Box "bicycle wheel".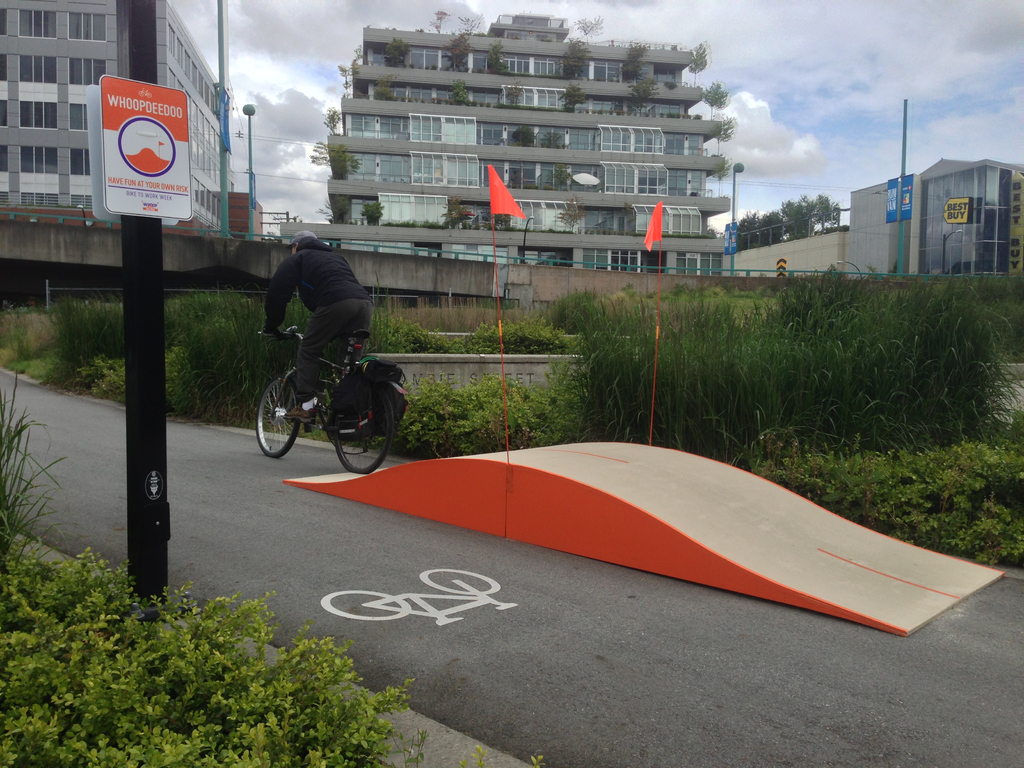
pyautogui.locateOnScreen(333, 379, 399, 475).
